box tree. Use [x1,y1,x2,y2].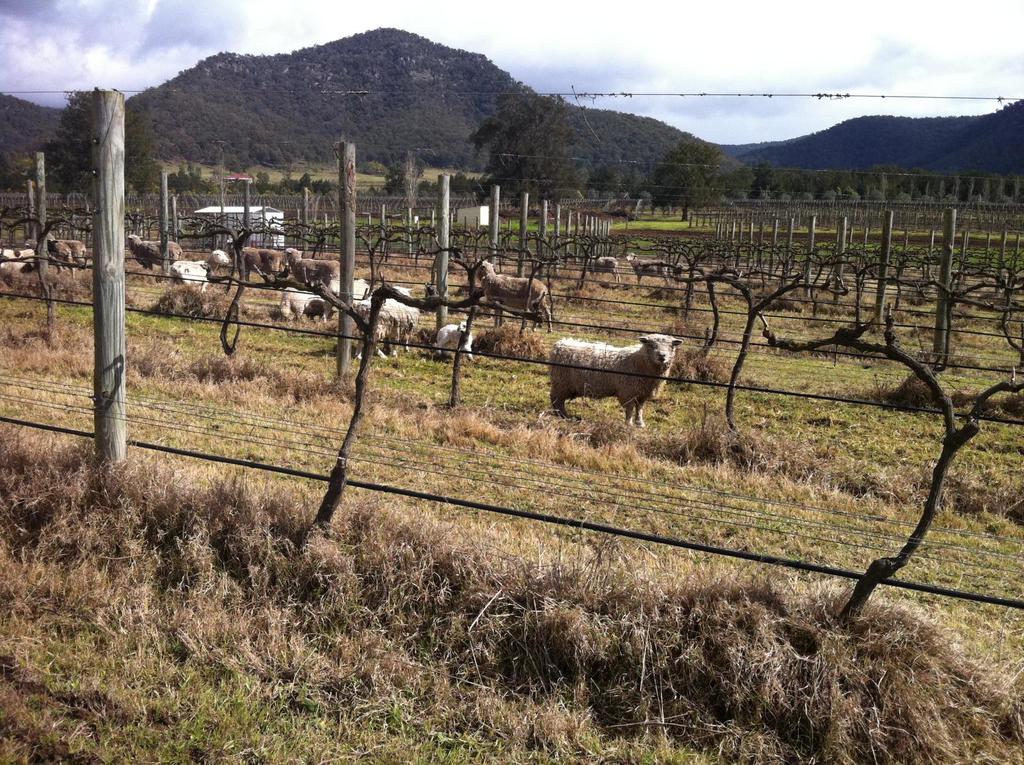
[637,138,703,230].
